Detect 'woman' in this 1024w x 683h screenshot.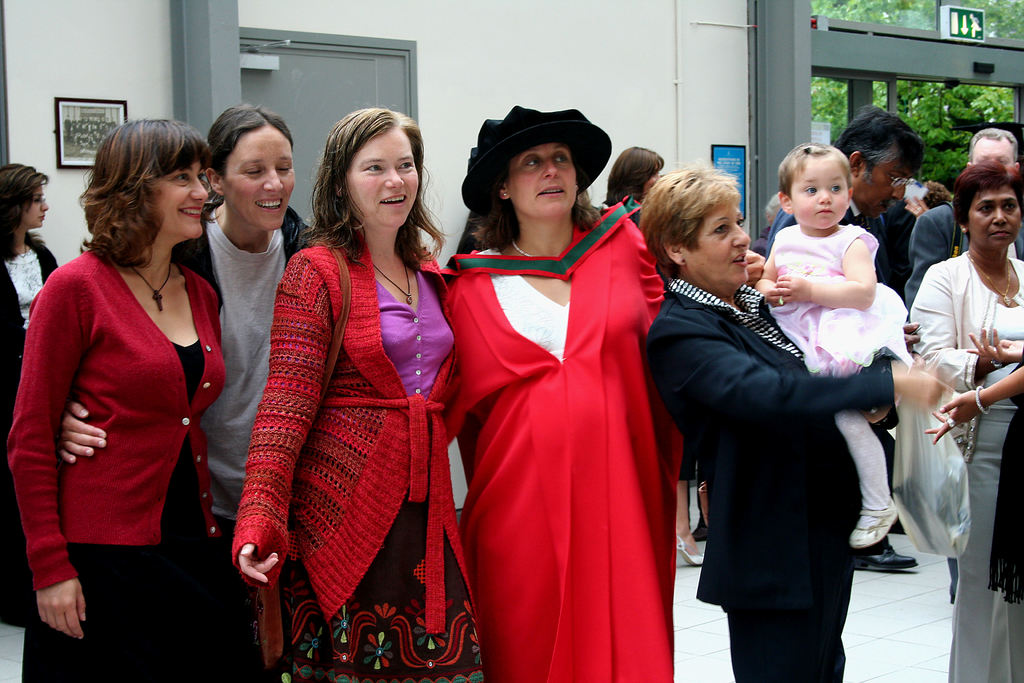
Detection: [left=599, top=147, right=662, bottom=201].
